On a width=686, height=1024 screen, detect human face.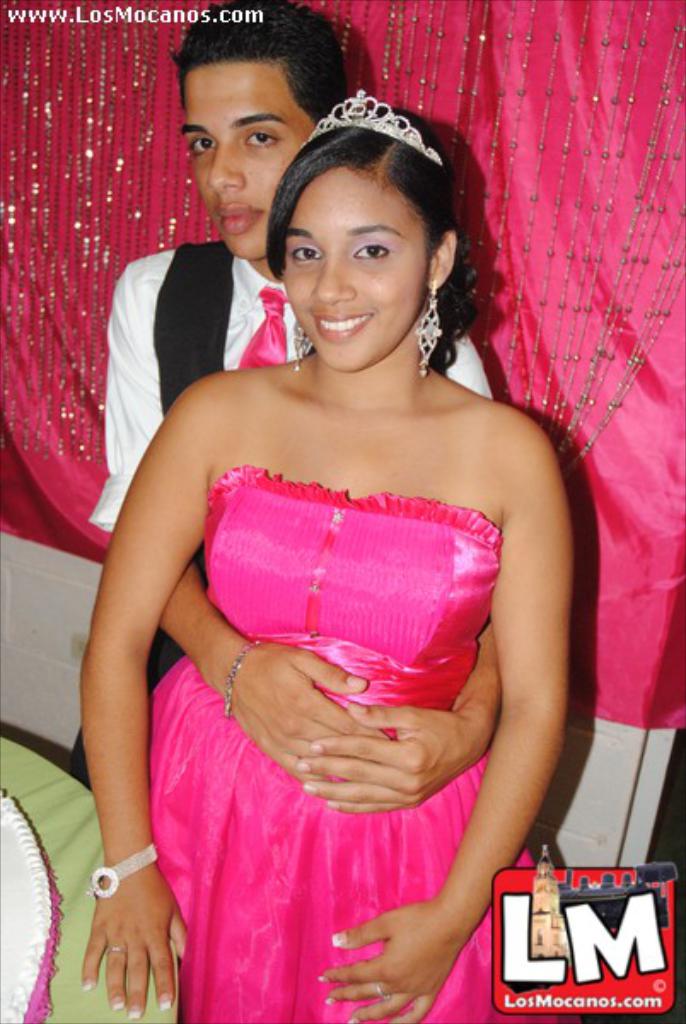
183, 67, 314, 263.
